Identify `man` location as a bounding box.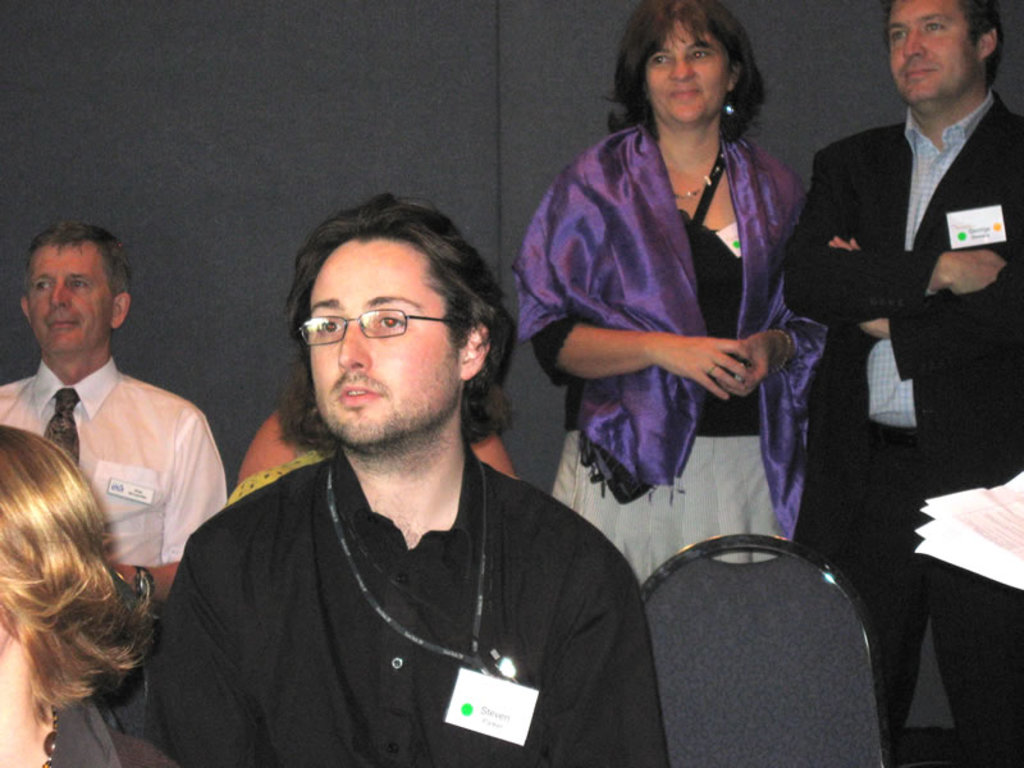
region(777, 0, 1023, 767).
